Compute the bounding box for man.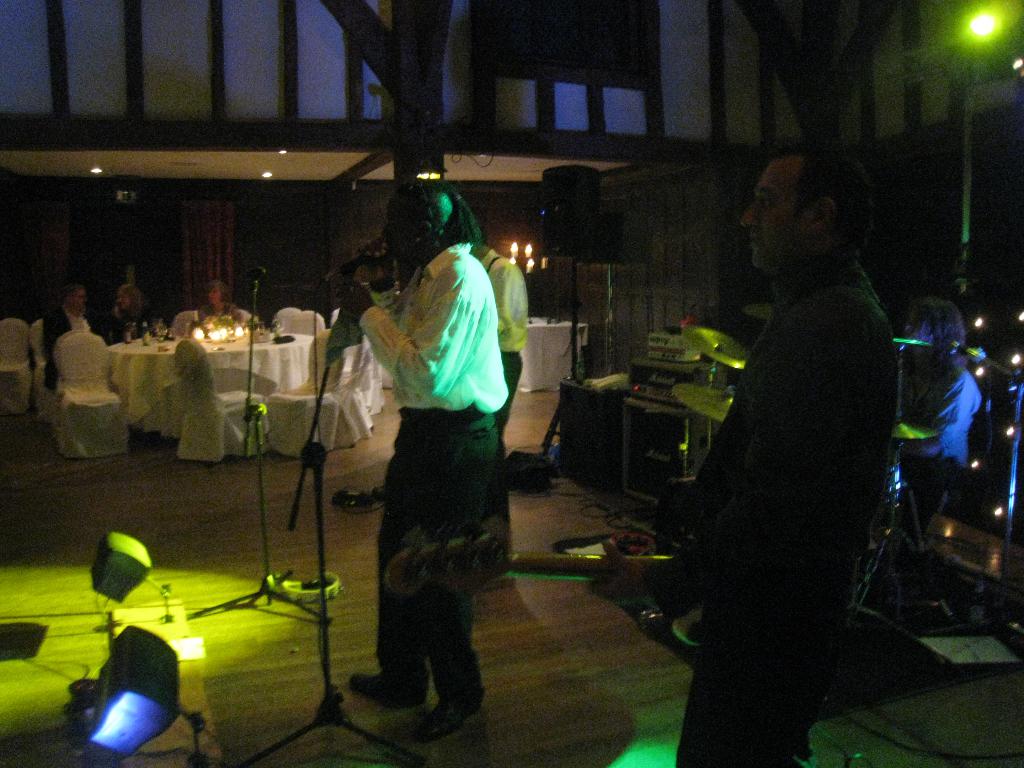
box=[649, 111, 927, 739].
